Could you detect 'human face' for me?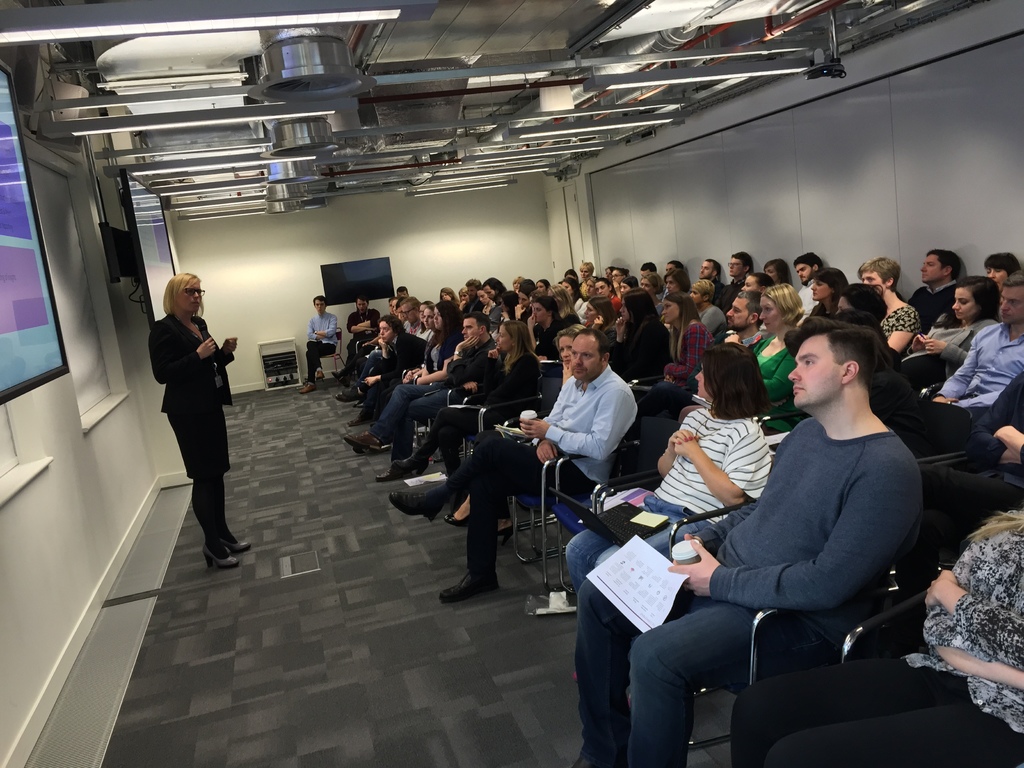
Detection result: box(785, 334, 843, 408).
